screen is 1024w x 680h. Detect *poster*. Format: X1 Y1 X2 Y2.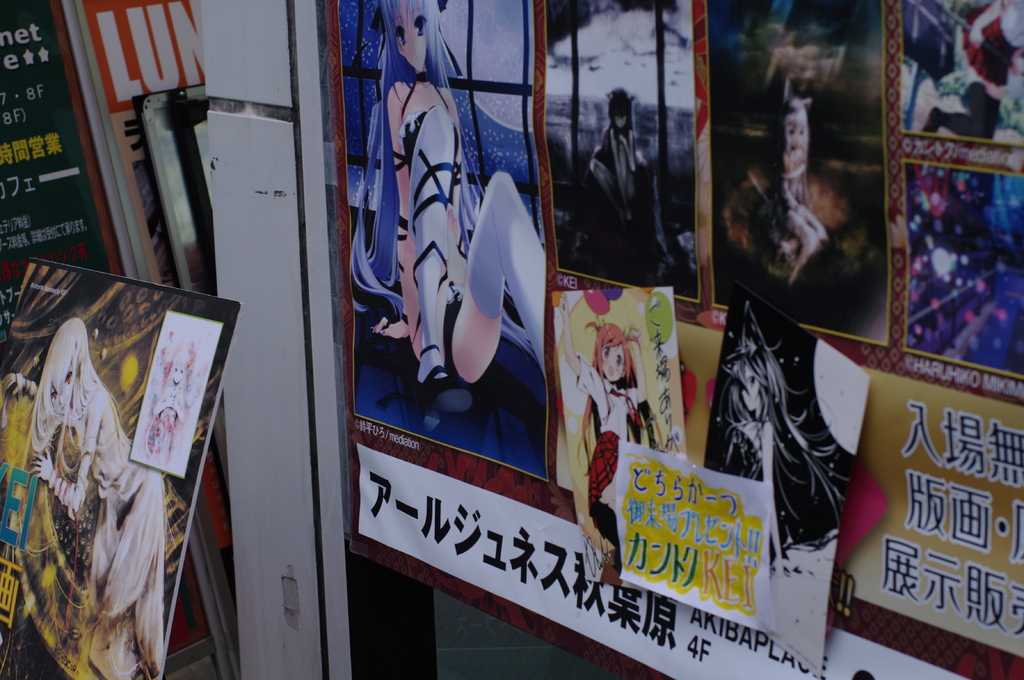
353 0 1023 679.
